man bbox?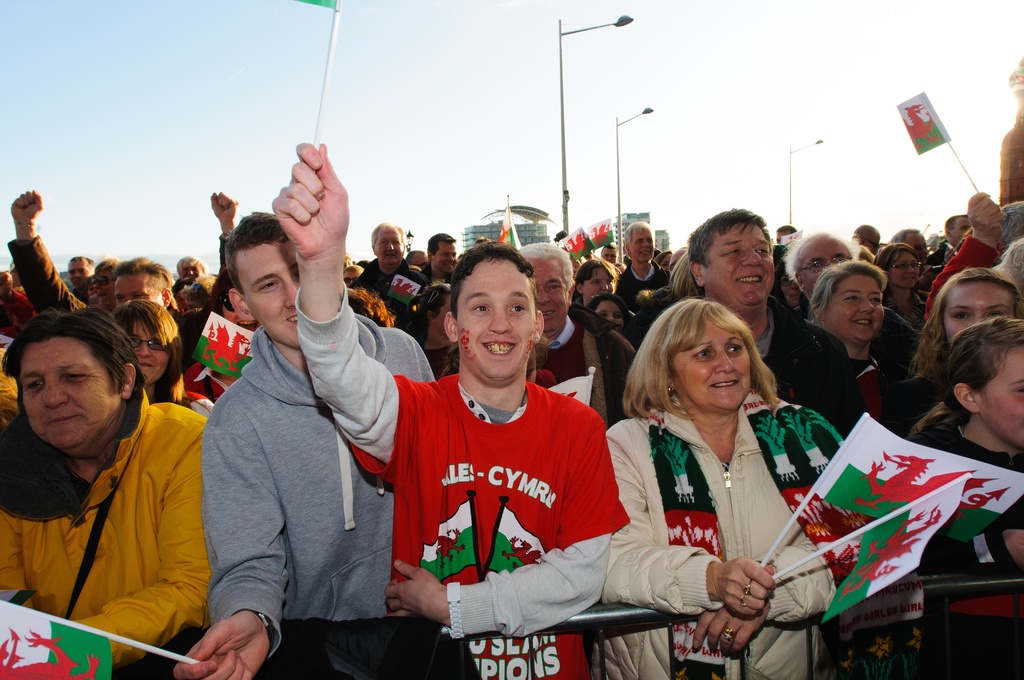
[left=612, top=219, right=673, bottom=324]
